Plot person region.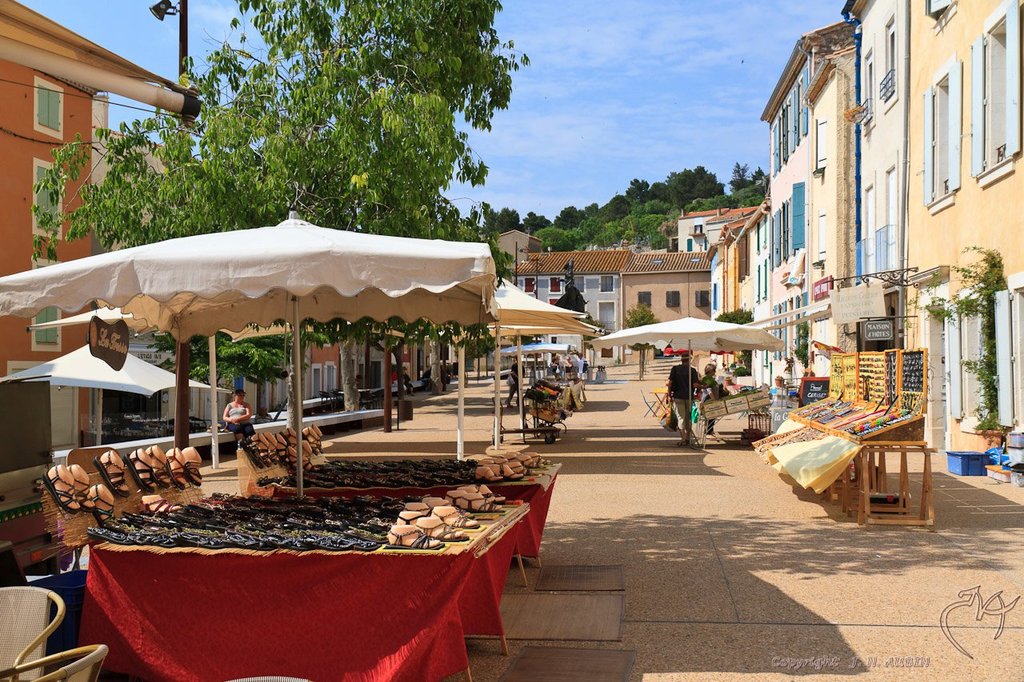
Plotted at 504:353:525:406.
